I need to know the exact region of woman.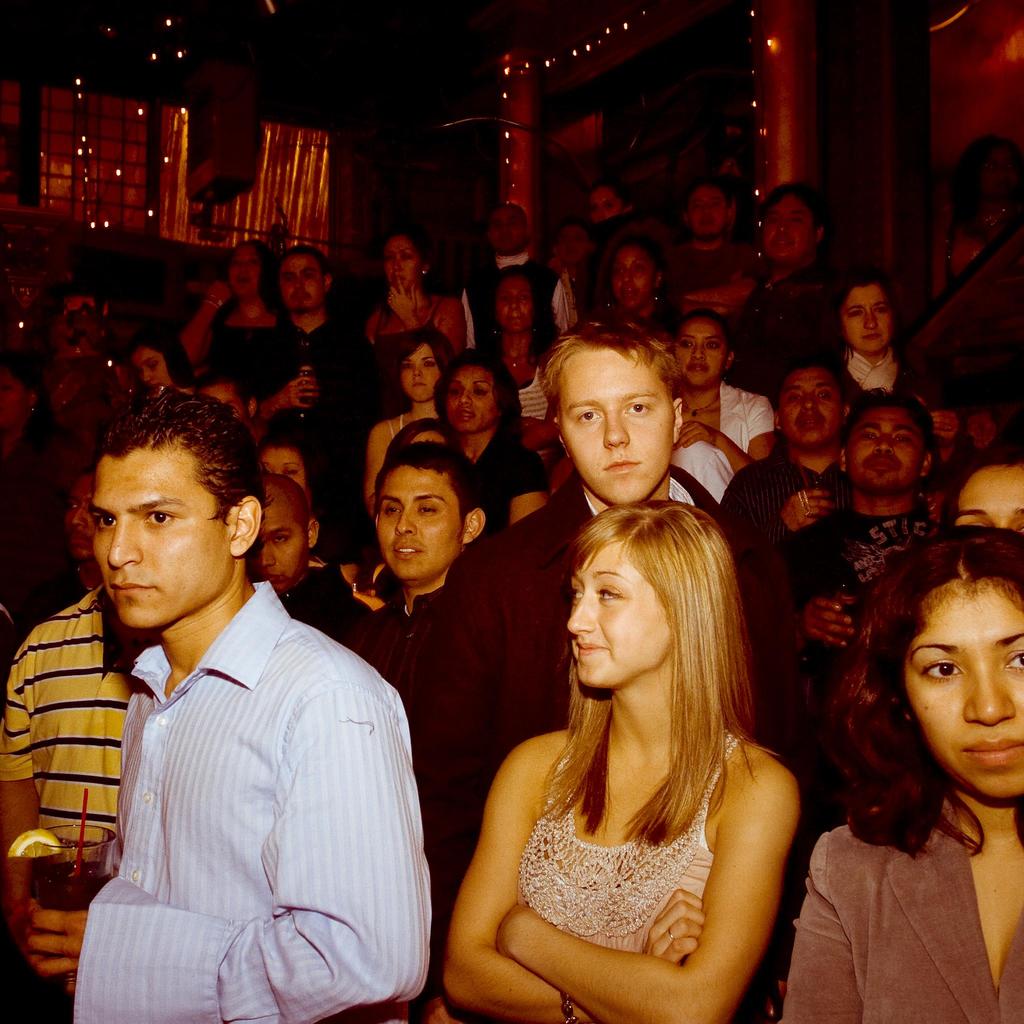
Region: select_region(945, 430, 1023, 533).
